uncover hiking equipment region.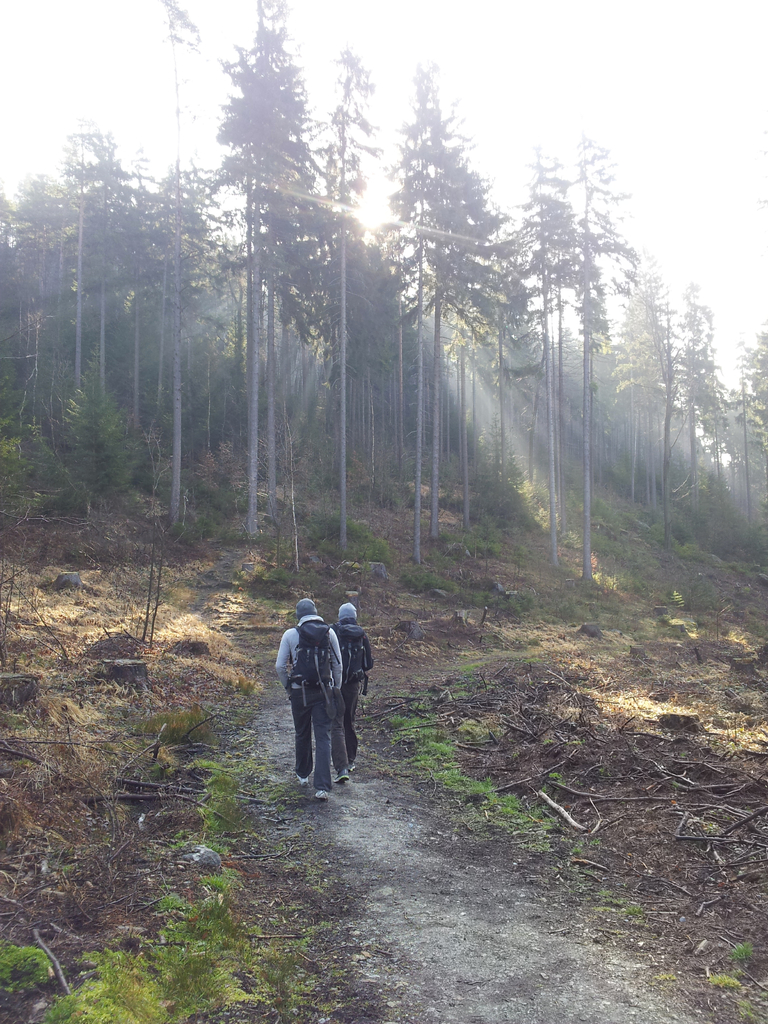
Uncovered: bbox(335, 615, 368, 696).
